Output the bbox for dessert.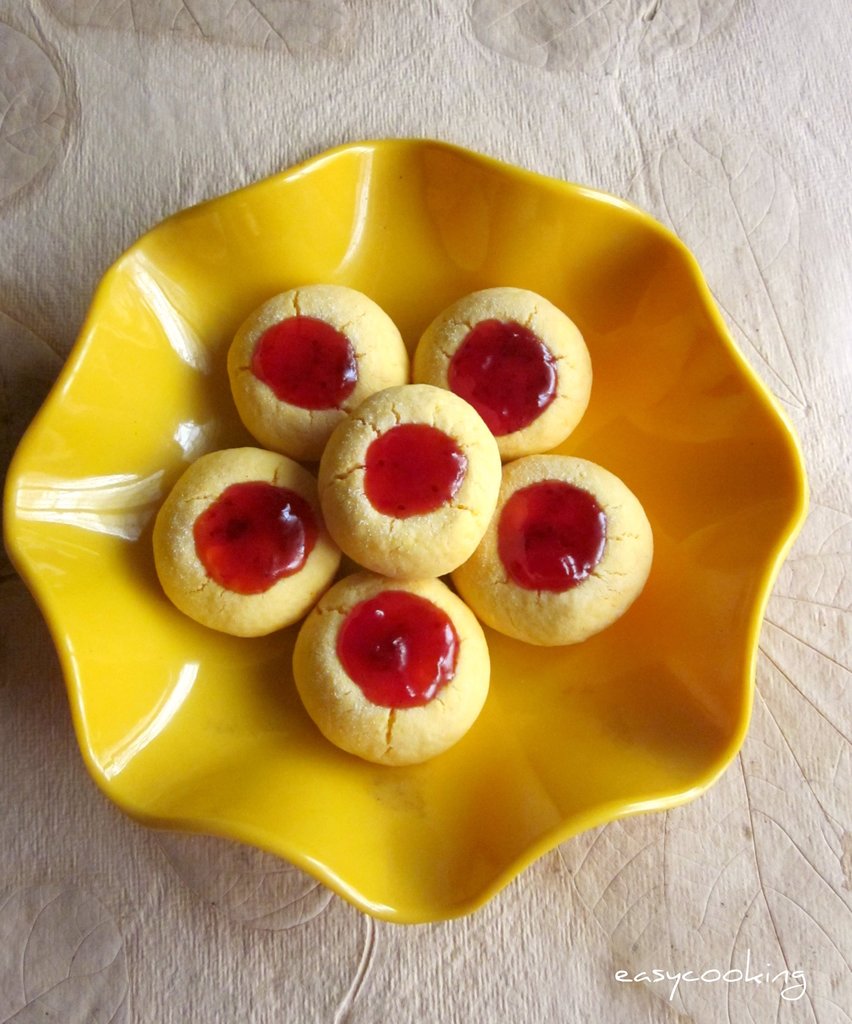
(left=321, top=383, right=500, bottom=577).
